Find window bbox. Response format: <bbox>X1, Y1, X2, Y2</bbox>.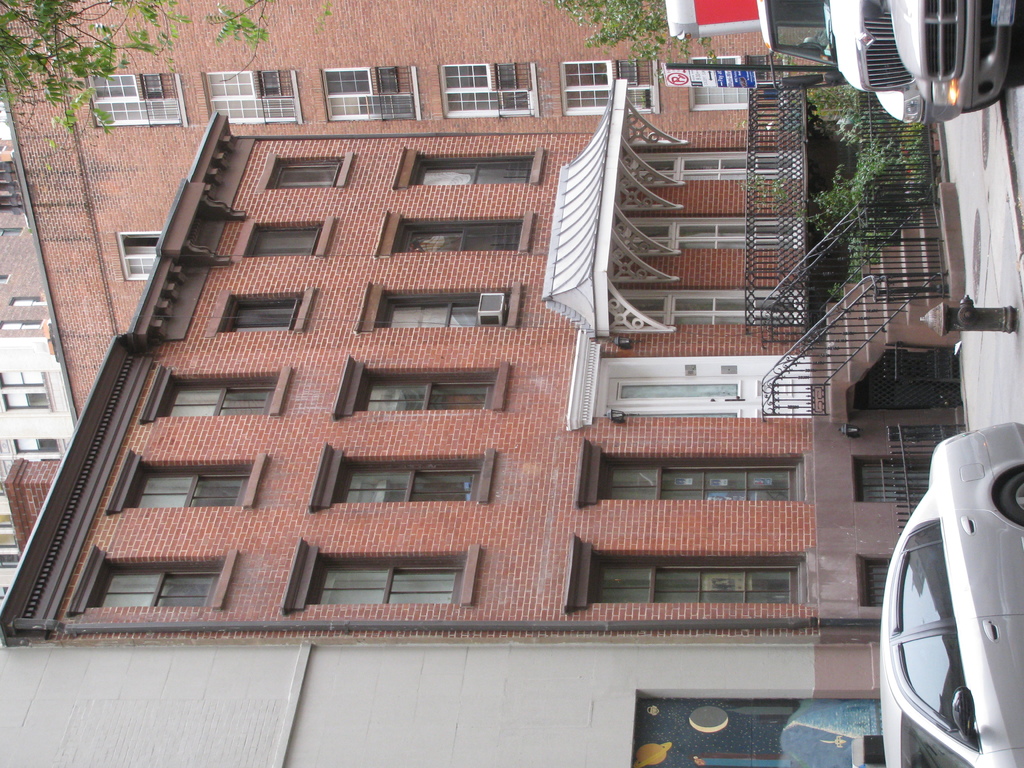
<bbox>234, 214, 334, 260</bbox>.
